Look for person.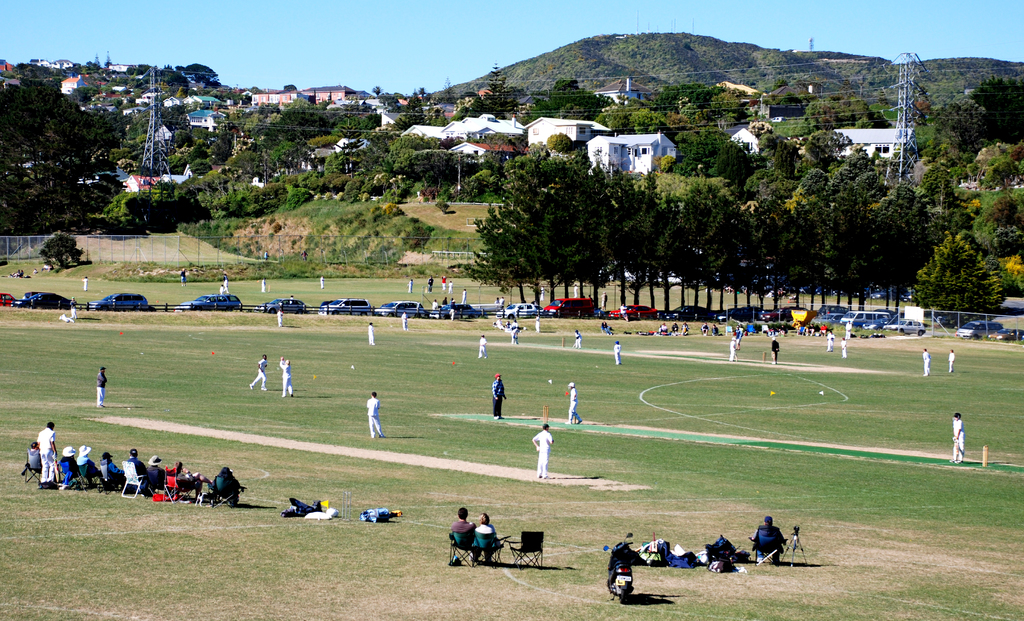
Found: (529,420,552,472).
